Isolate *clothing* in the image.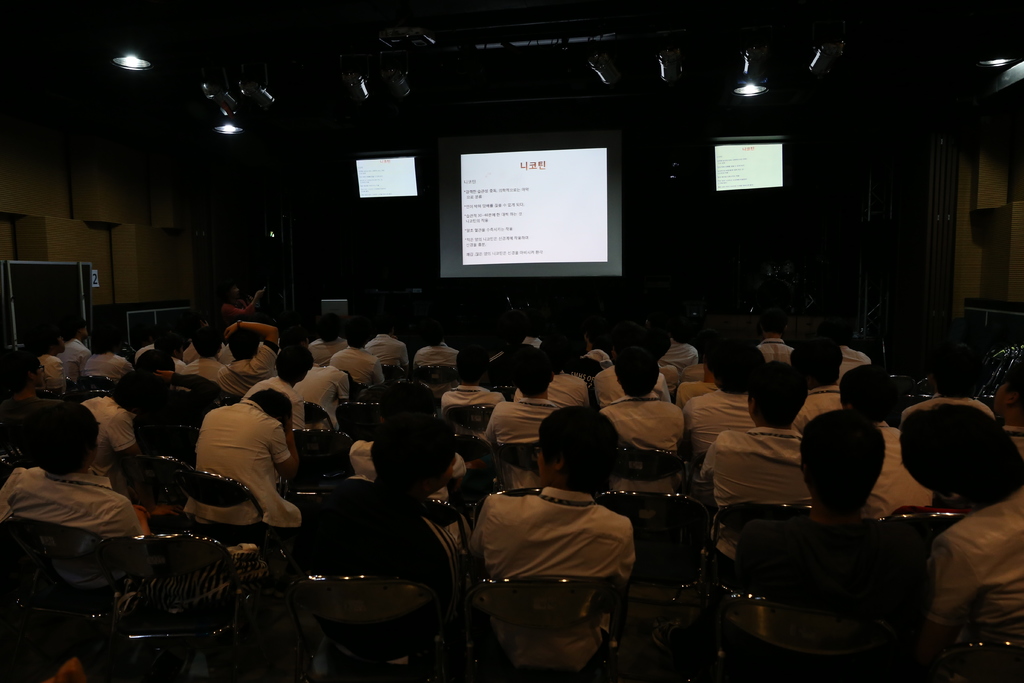
Isolated region: <bbox>74, 393, 136, 459</bbox>.
